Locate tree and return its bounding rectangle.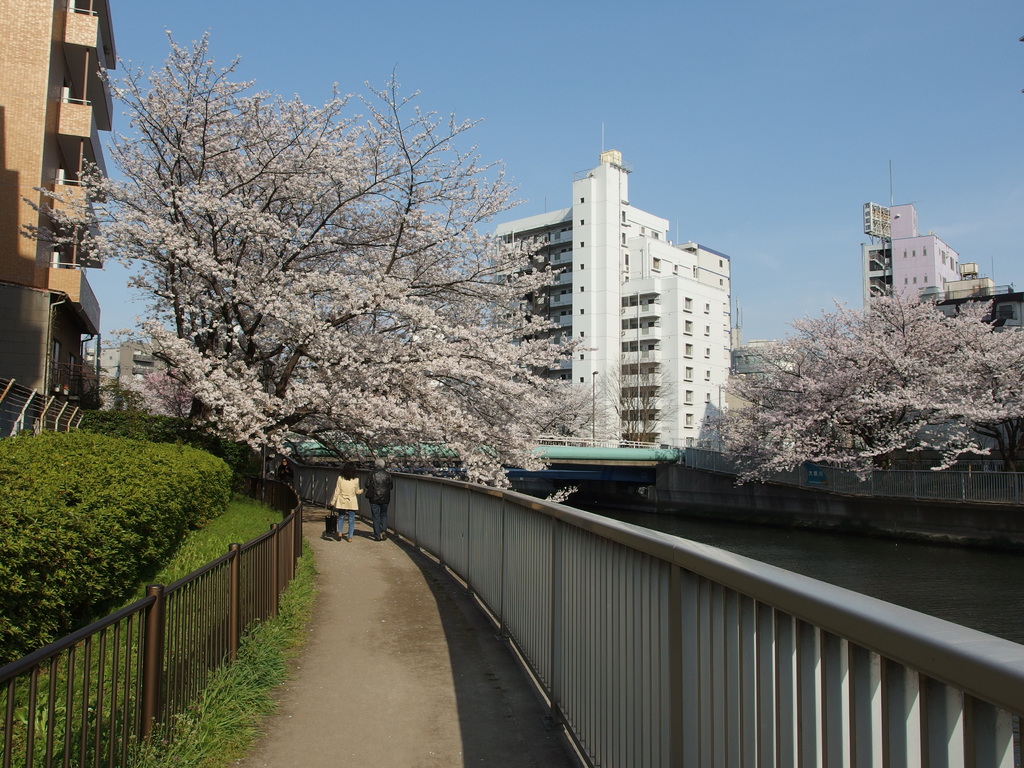
x1=596 y1=351 x2=678 y2=452.
